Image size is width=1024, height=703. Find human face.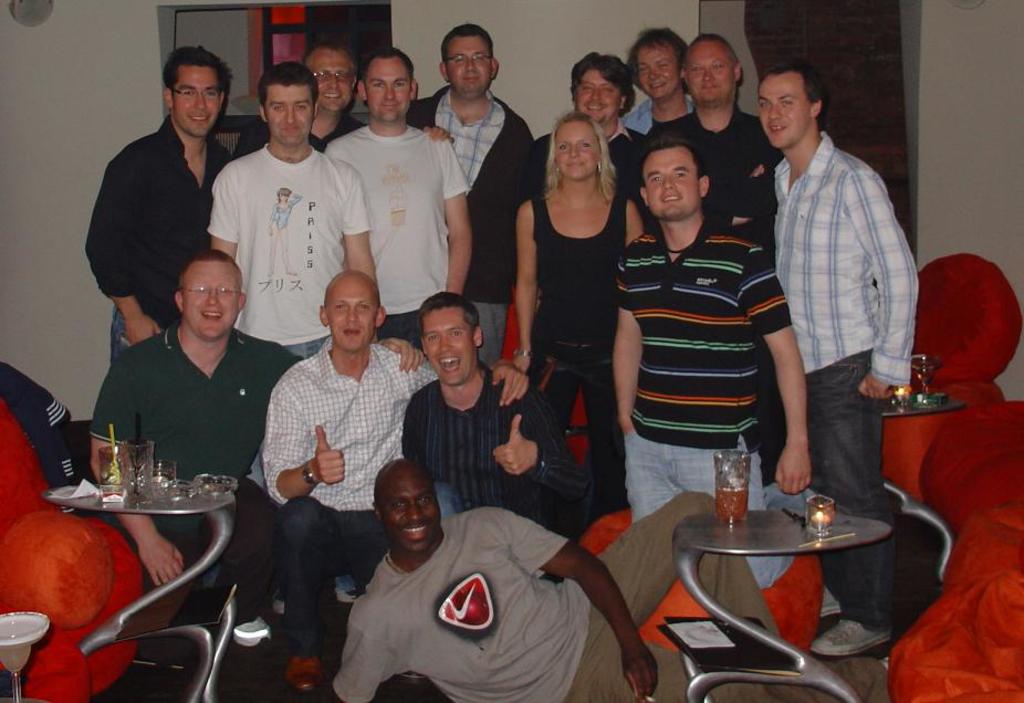
x1=760 y1=73 x2=811 y2=148.
